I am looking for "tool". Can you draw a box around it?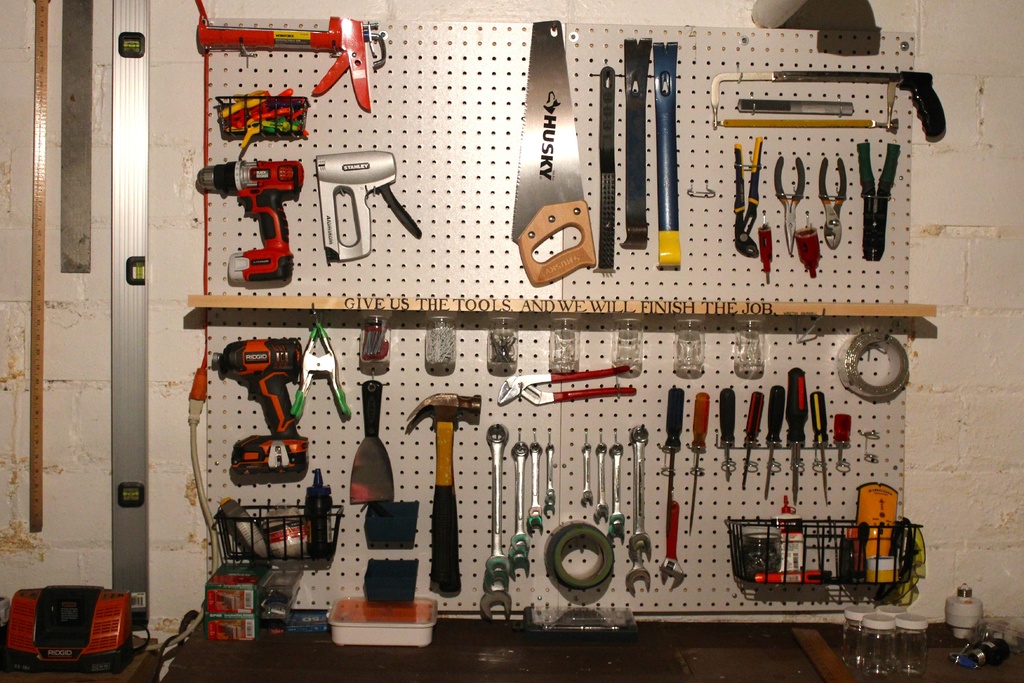
Sure, the bounding box is region(593, 443, 609, 525).
